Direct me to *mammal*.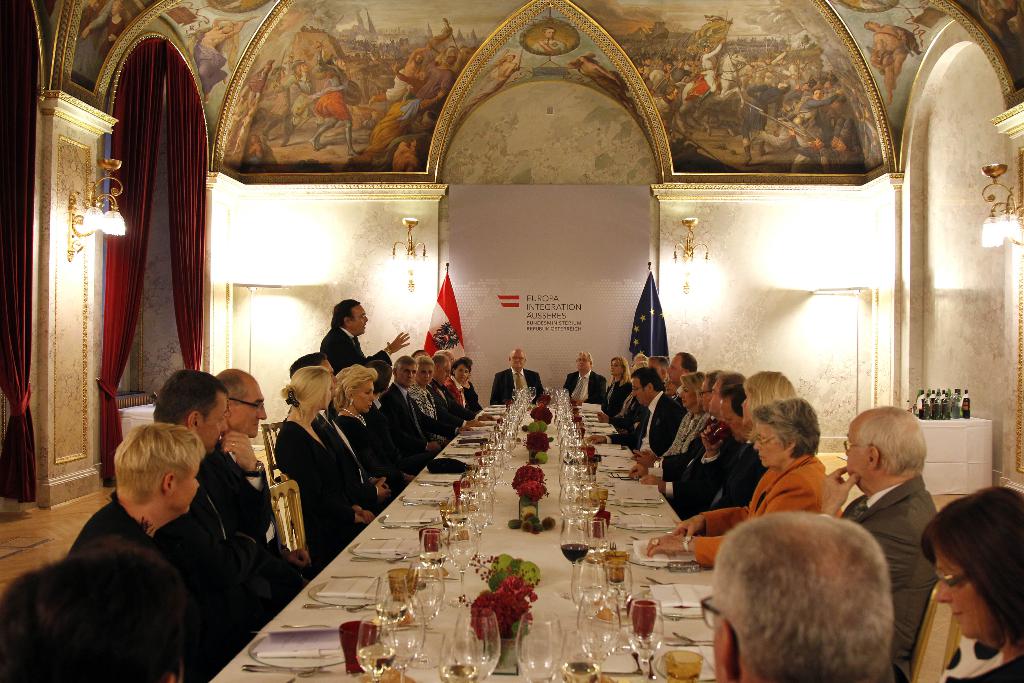
Direction: pyautogui.locateOnScreen(68, 420, 267, 682).
